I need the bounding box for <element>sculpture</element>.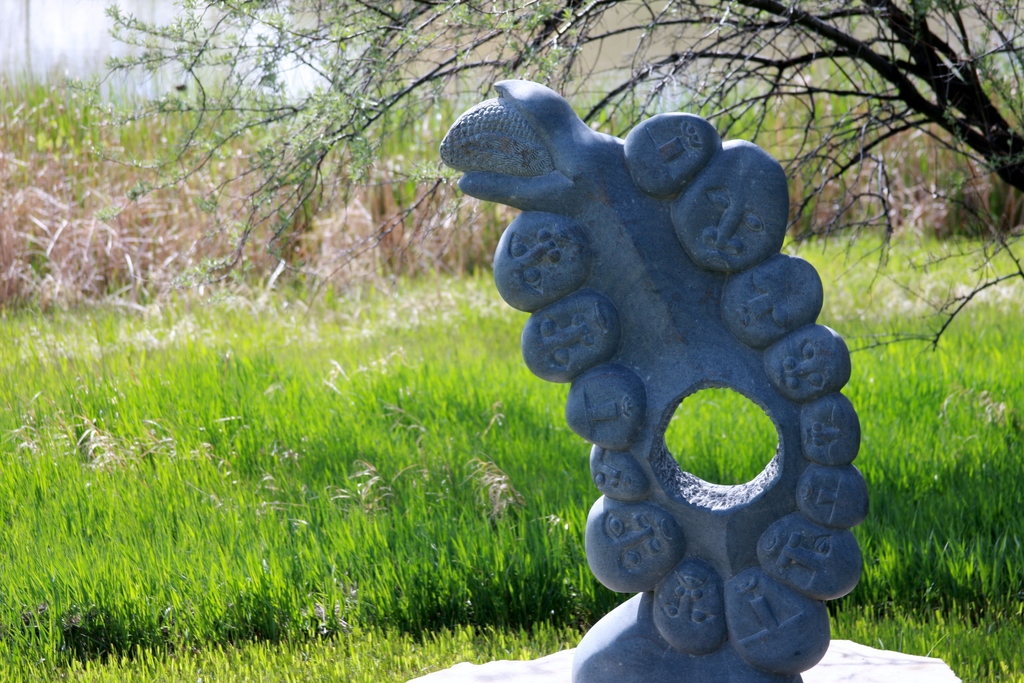
Here it is: {"left": 516, "top": 138, "right": 860, "bottom": 662}.
